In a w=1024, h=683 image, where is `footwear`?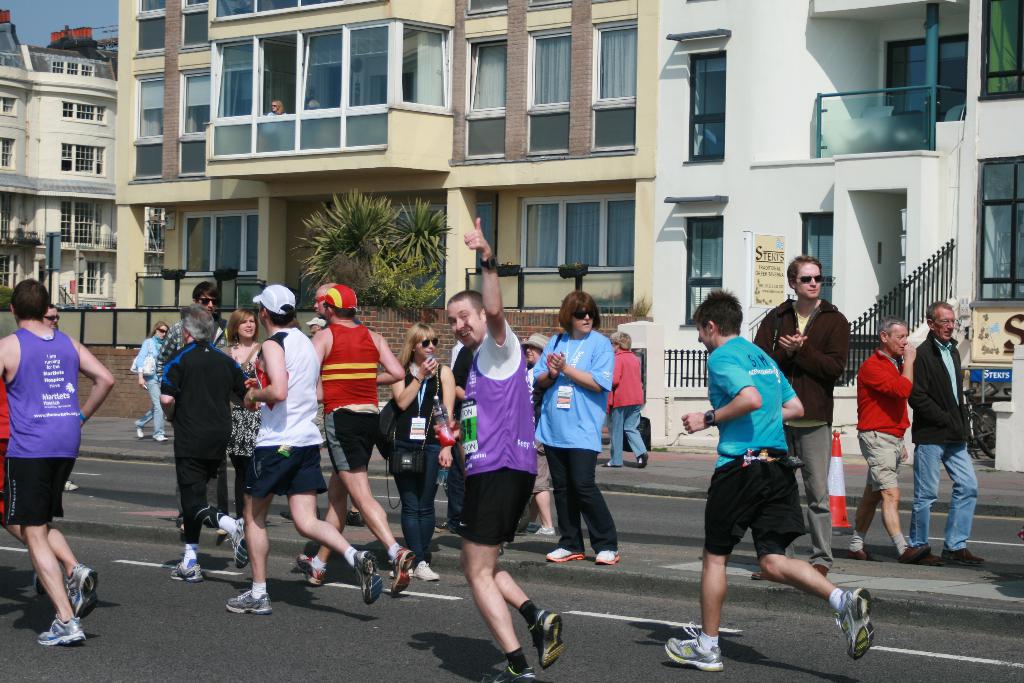
[left=417, top=560, right=438, bottom=580].
